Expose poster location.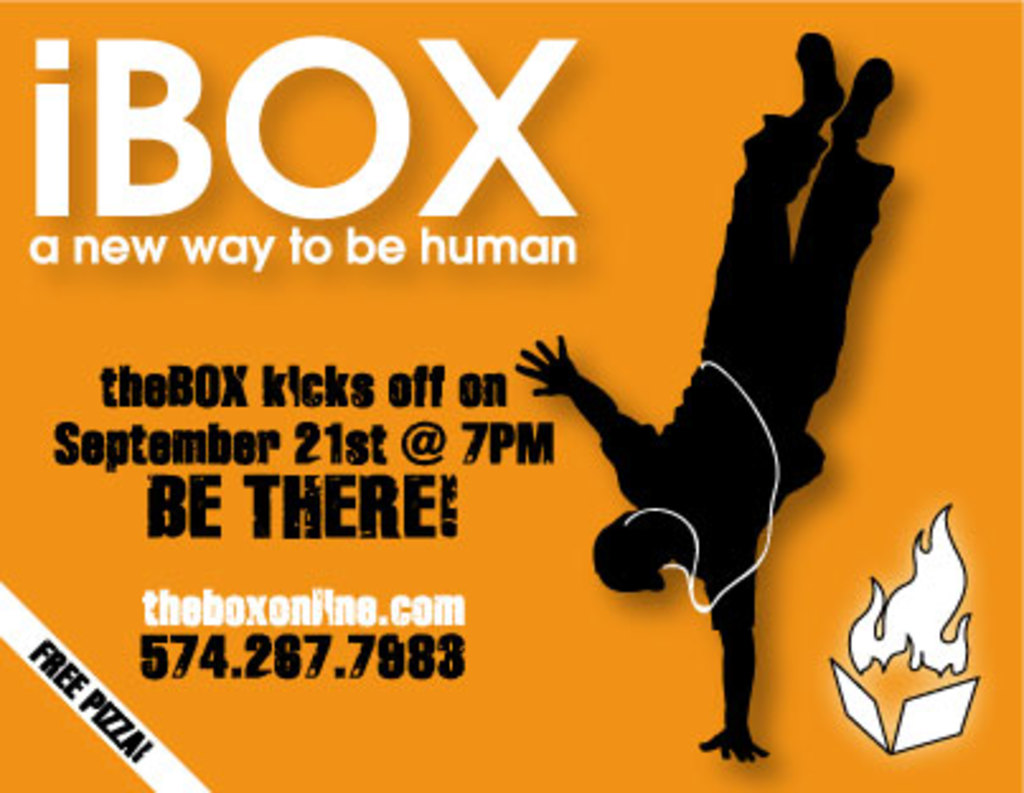
Exposed at {"x1": 84, "y1": 0, "x2": 1004, "y2": 792}.
